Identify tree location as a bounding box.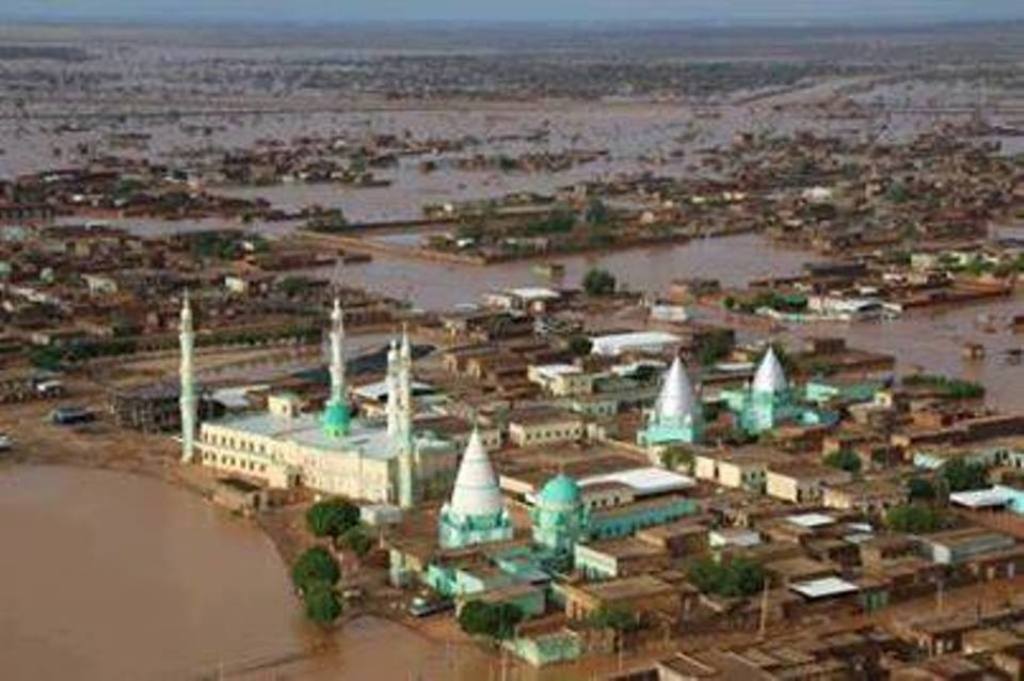
l=303, t=493, r=362, b=550.
